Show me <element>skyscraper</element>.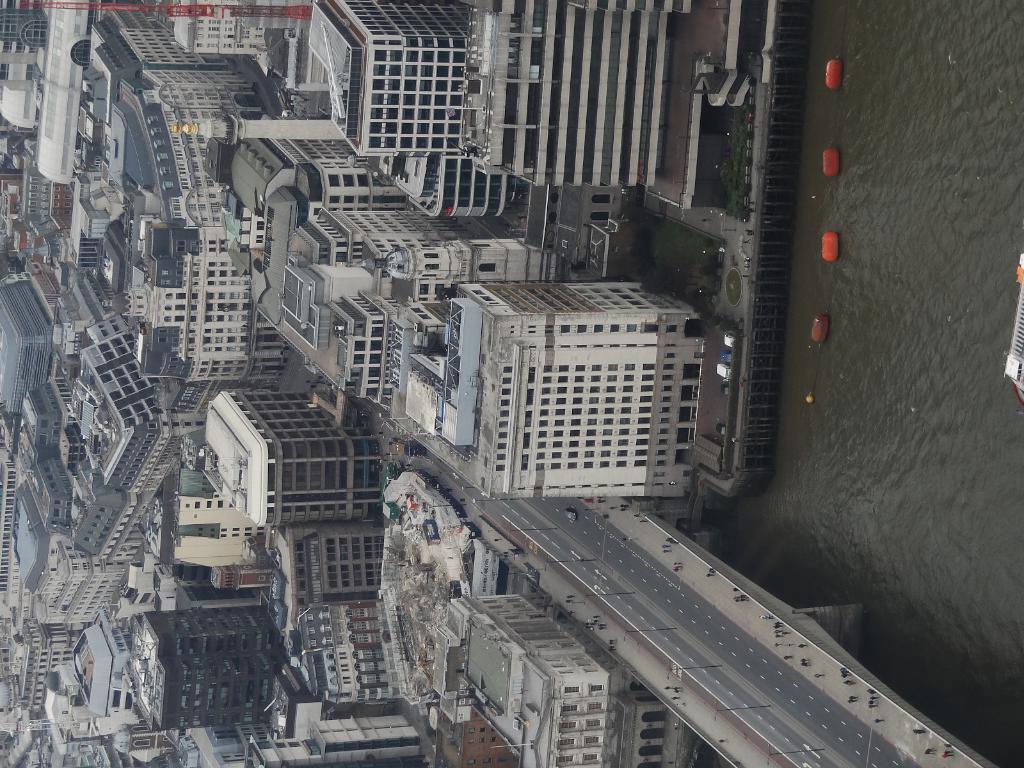
<element>skyscraper</element> is here: detection(100, 19, 257, 395).
